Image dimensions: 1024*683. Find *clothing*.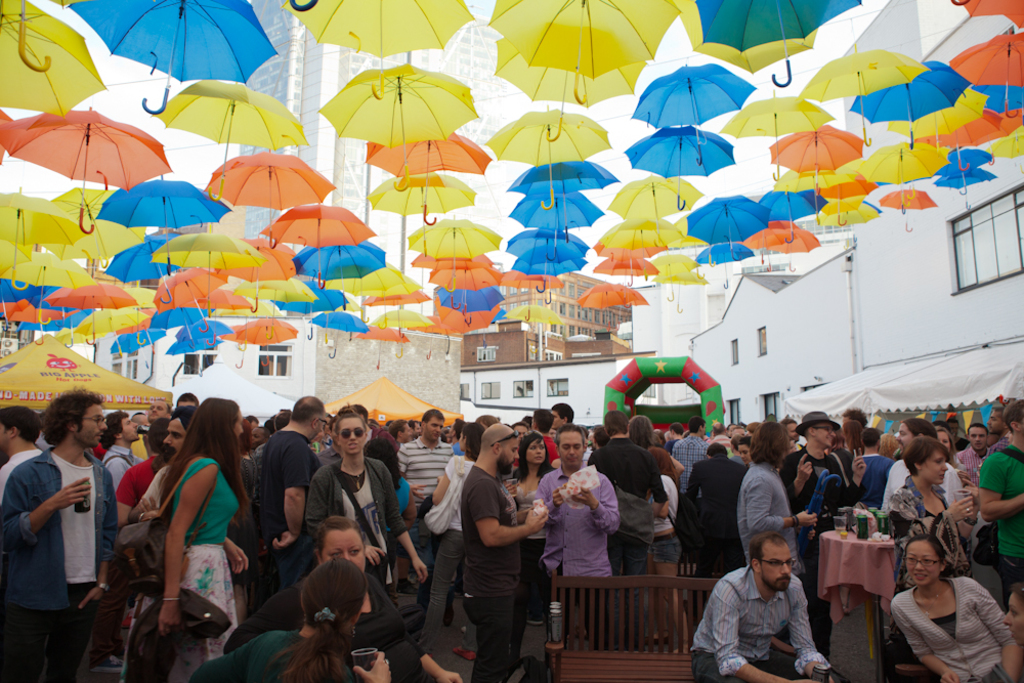
box=[118, 453, 174, 505].
